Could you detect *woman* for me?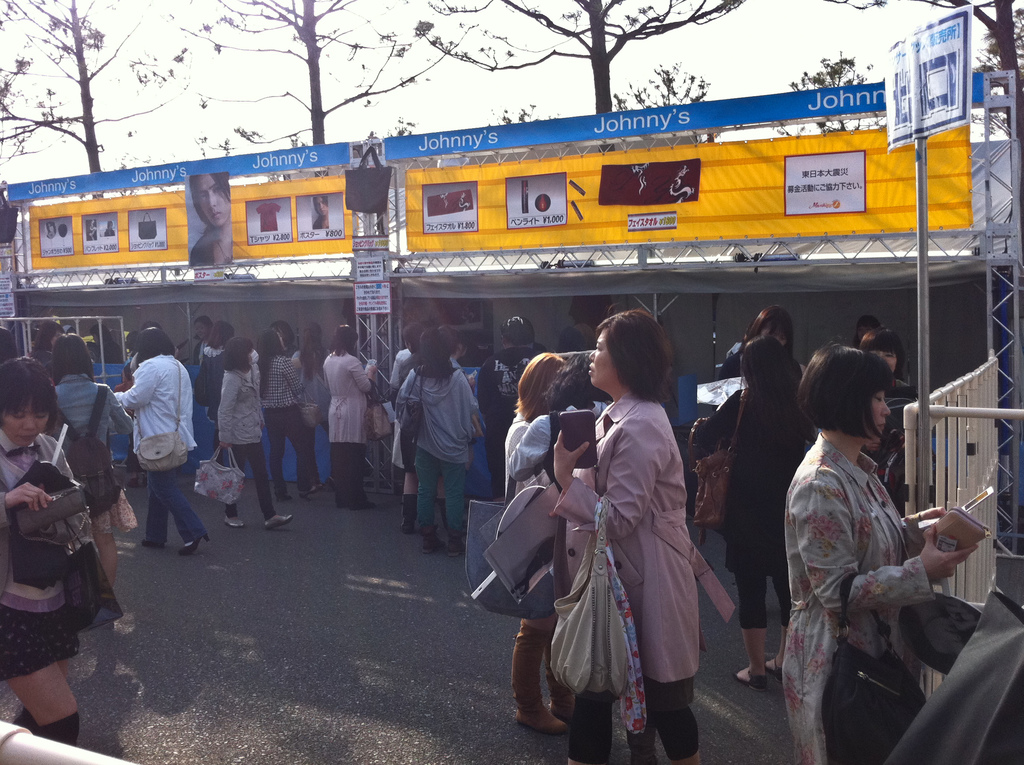
Detection result: bbox=[718, 308, 801, 378].
